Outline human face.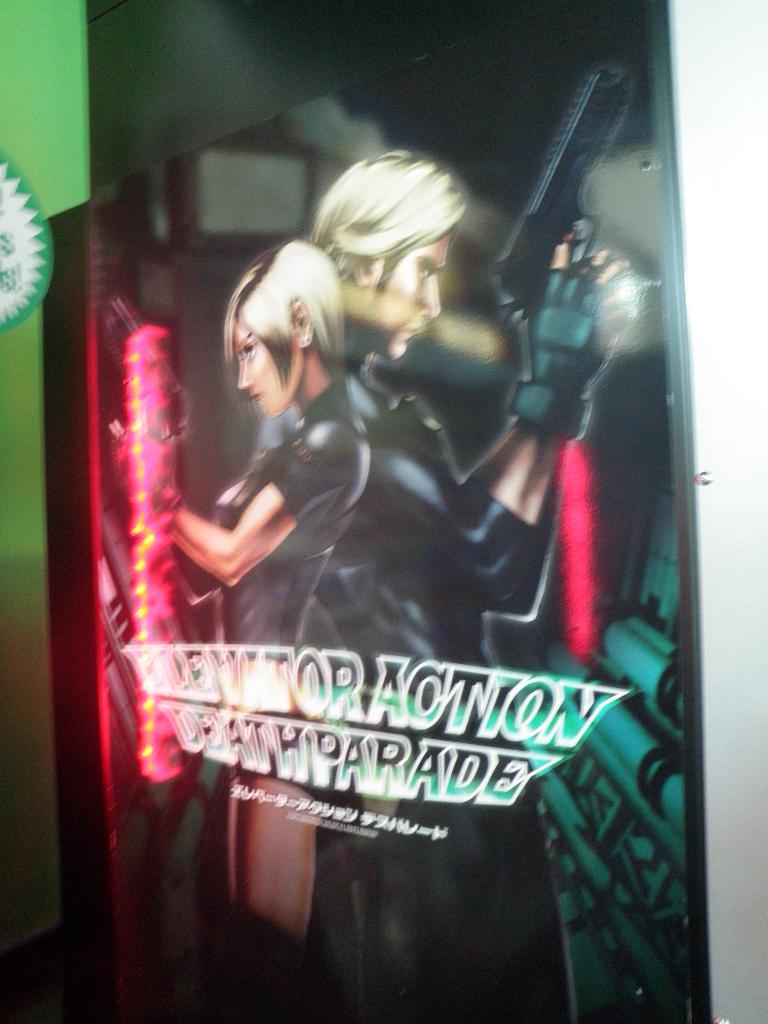
Outline: [left=378, top=228, right=443, bottom=357].
